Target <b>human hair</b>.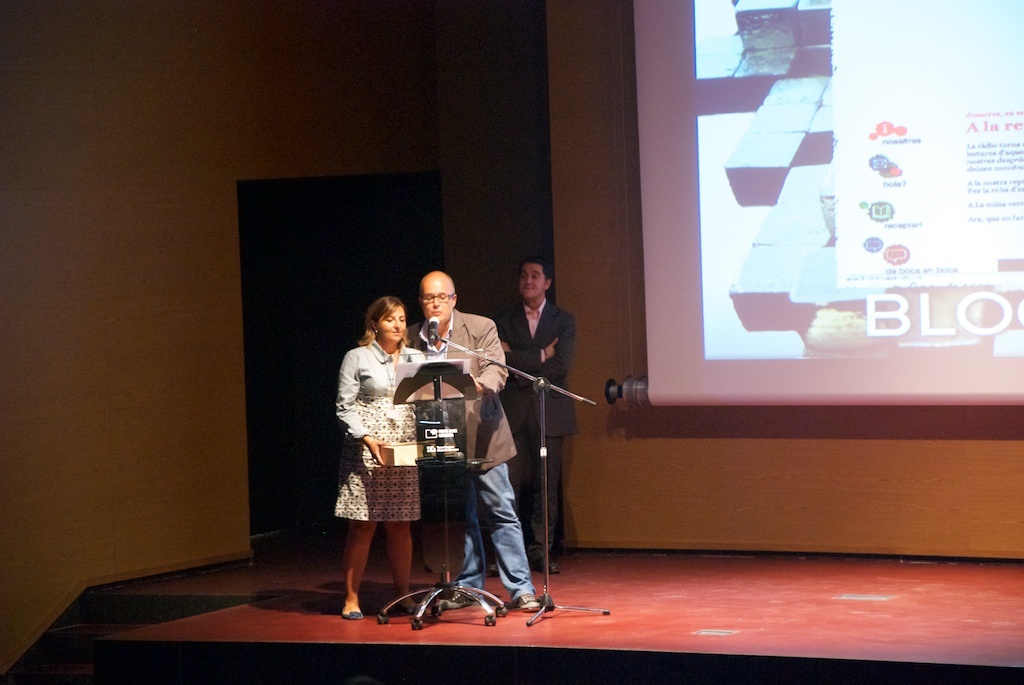
Target region: crop(418, 276, 454, 302).
